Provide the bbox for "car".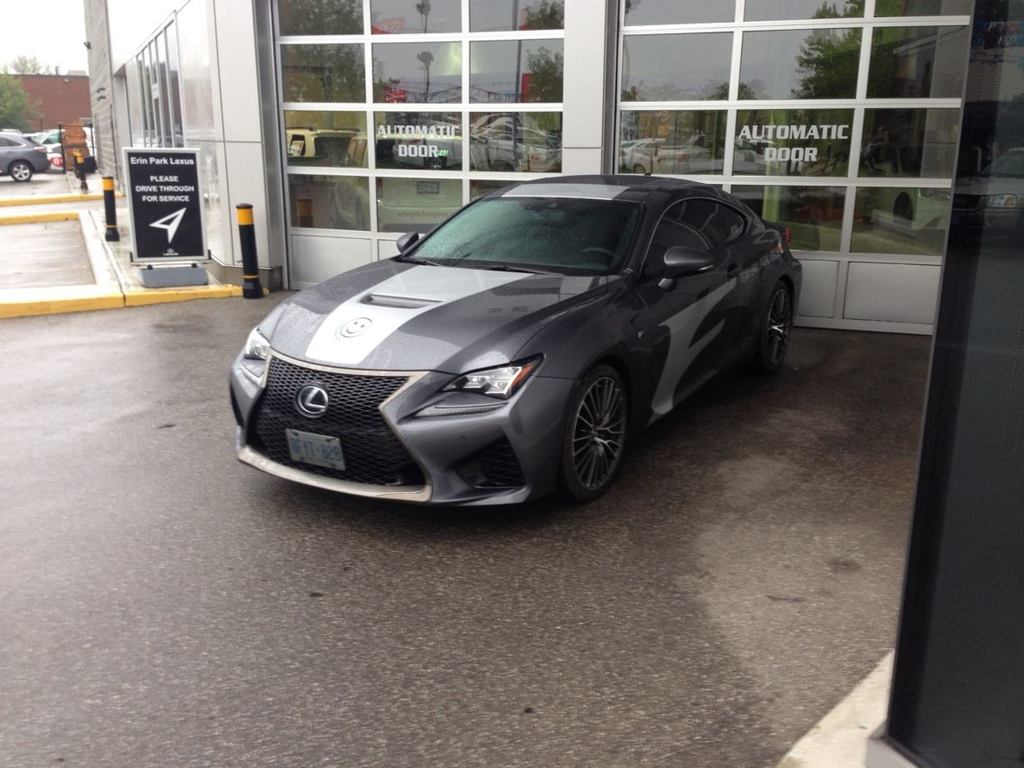
[left=218, top=170, right=797, bottom=509].
